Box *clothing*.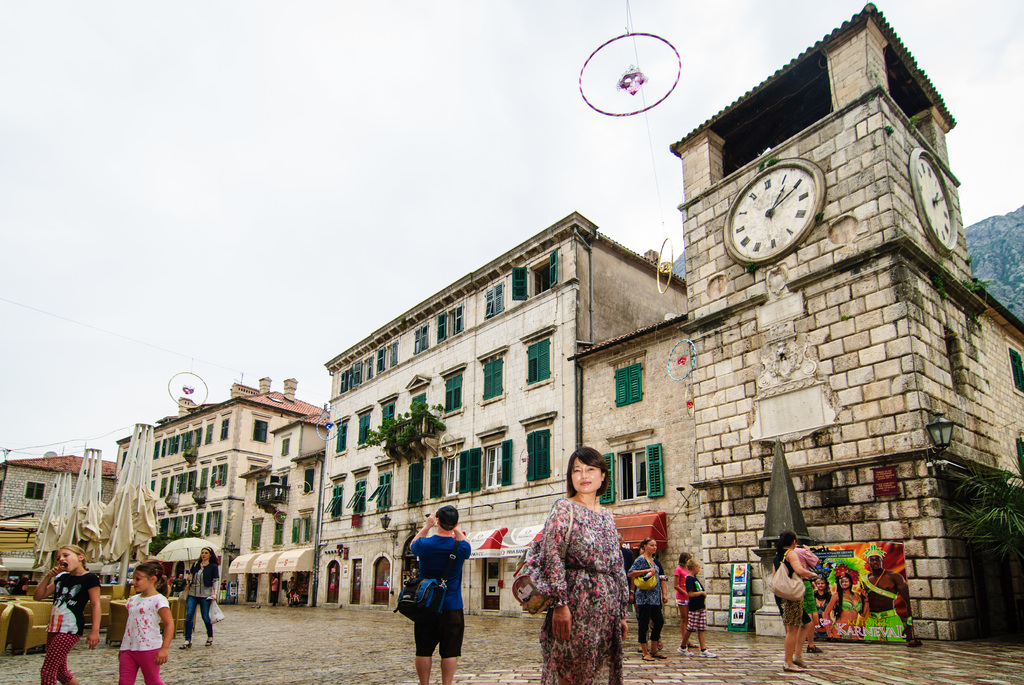
<box>410,533,471,660</box>.
